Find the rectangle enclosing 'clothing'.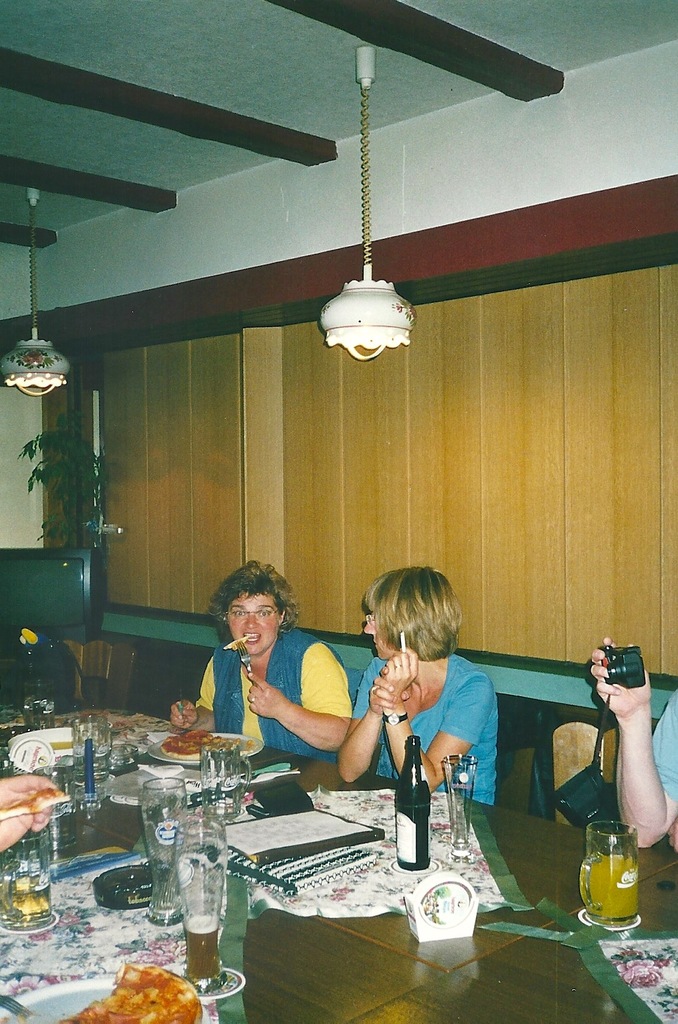
bbox(193, 614, 354, 764).
